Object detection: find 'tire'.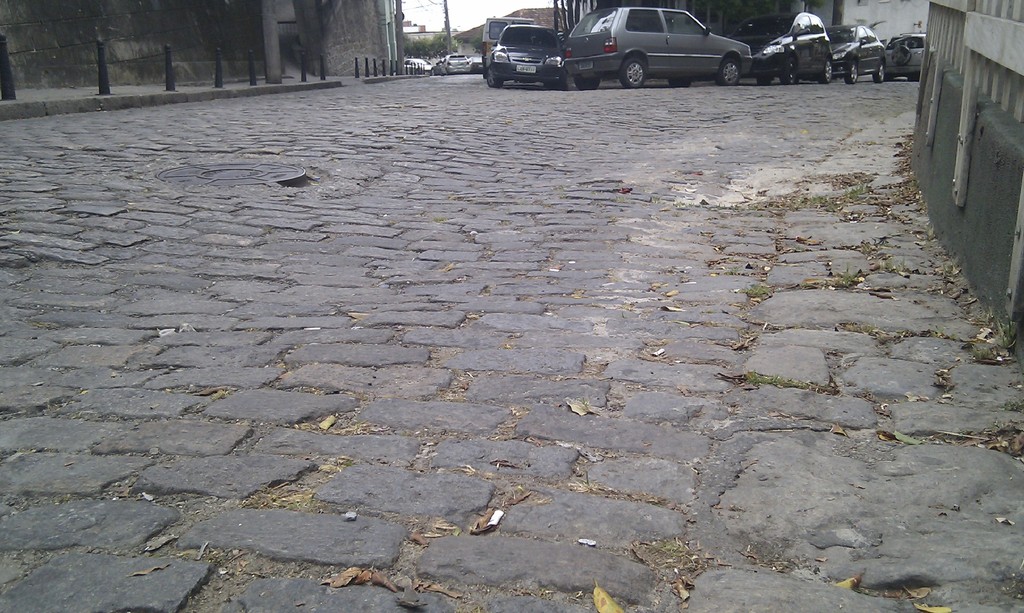
617/53/650/90.
